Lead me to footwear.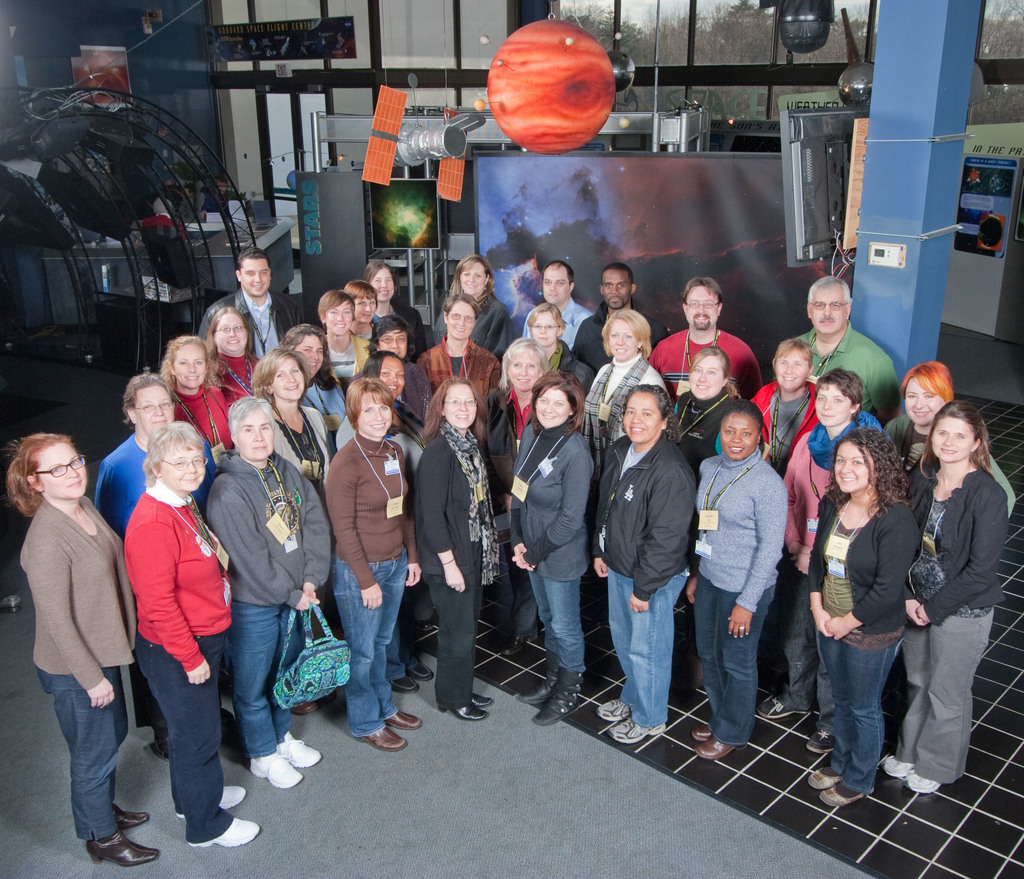
Lead to BBox(189, 819, 261, 848).
